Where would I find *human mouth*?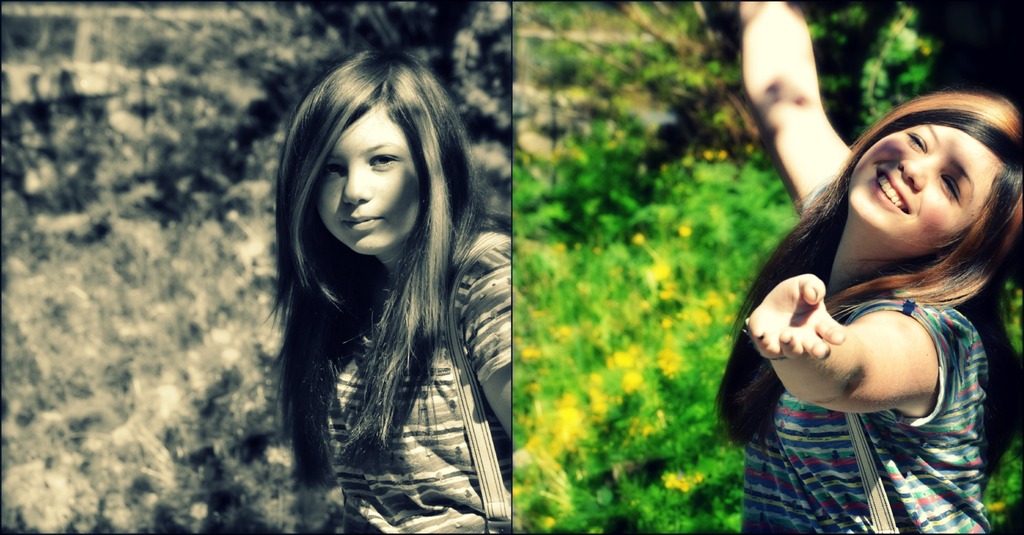
At pyautogui.locateOnScreen(873, 167, 909, 215).
